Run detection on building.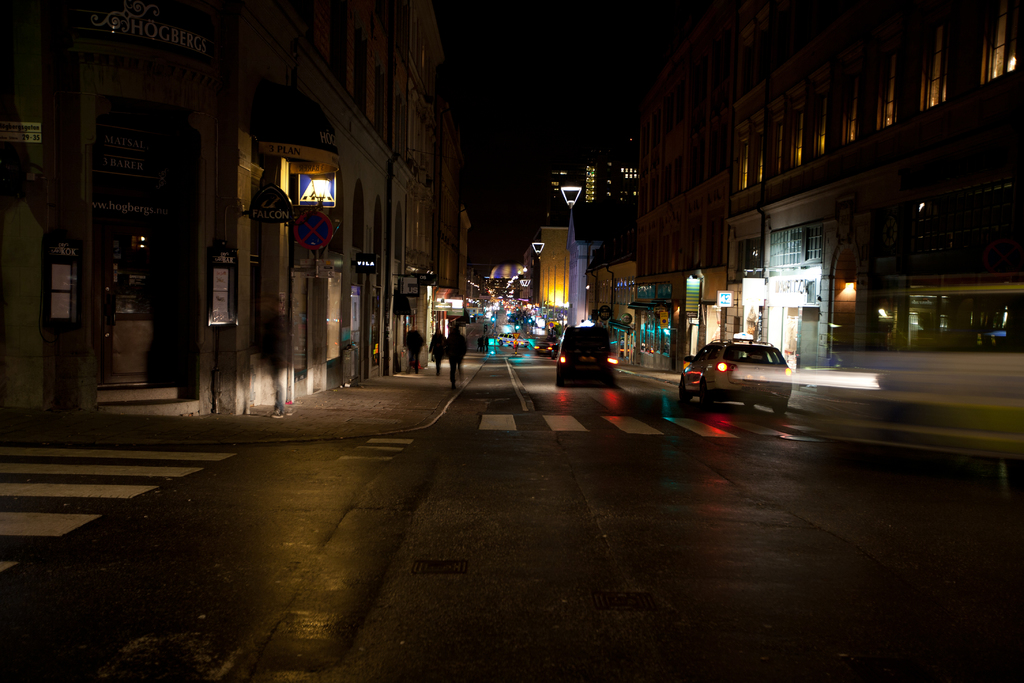
Result: (0, 0, 1023, 491).
